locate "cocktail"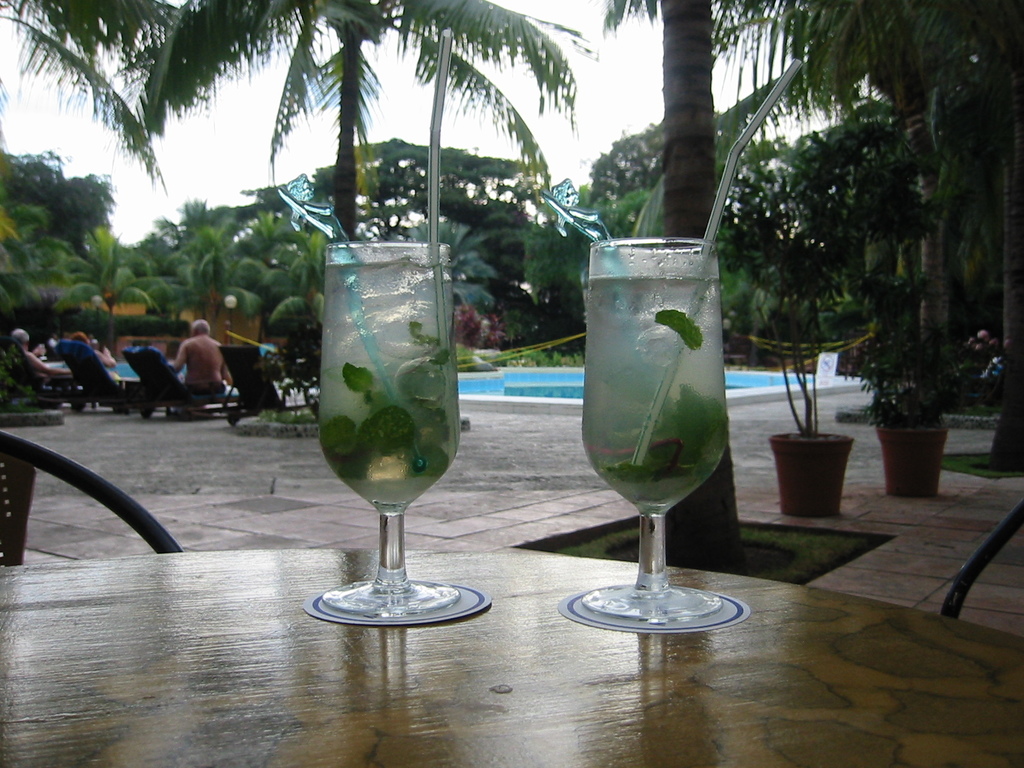
312:237:463:617
